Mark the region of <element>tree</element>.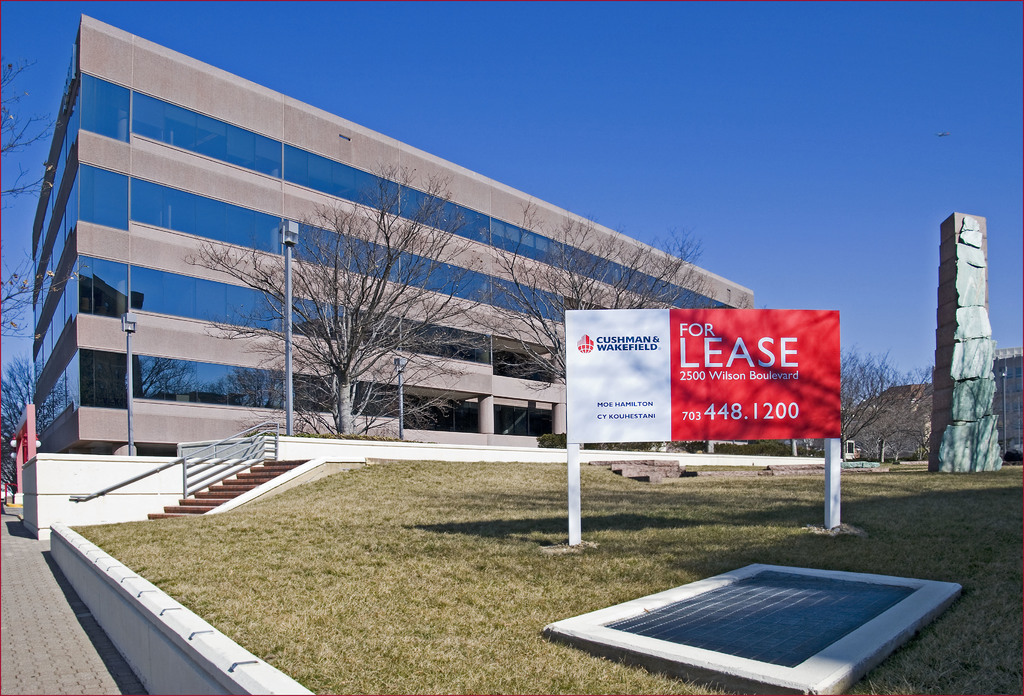
Region: l=836, t=339, r=906, b=457.
